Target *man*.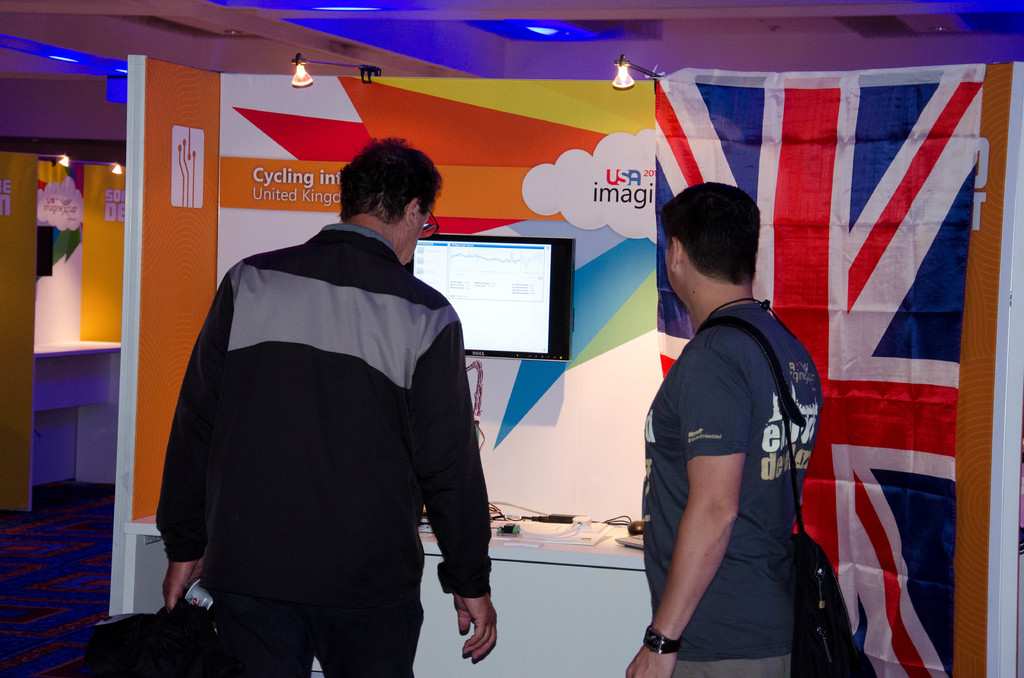
Target region: <region>143, 53, 486, 677</region>.
